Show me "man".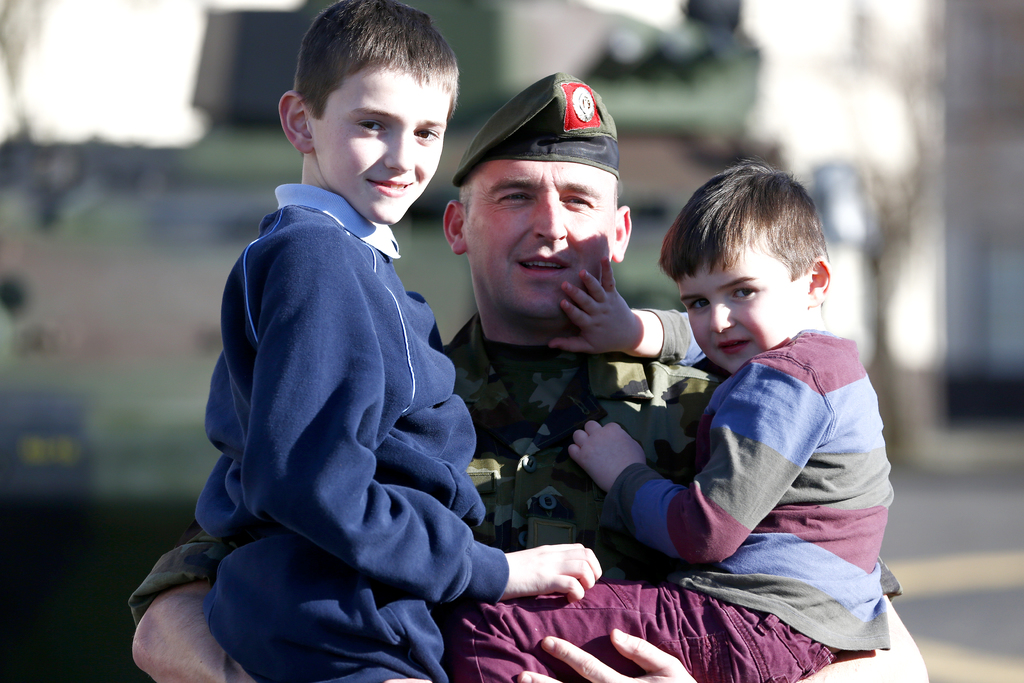
"man" is here: left=127, top=69, right=933, bottom=682.
